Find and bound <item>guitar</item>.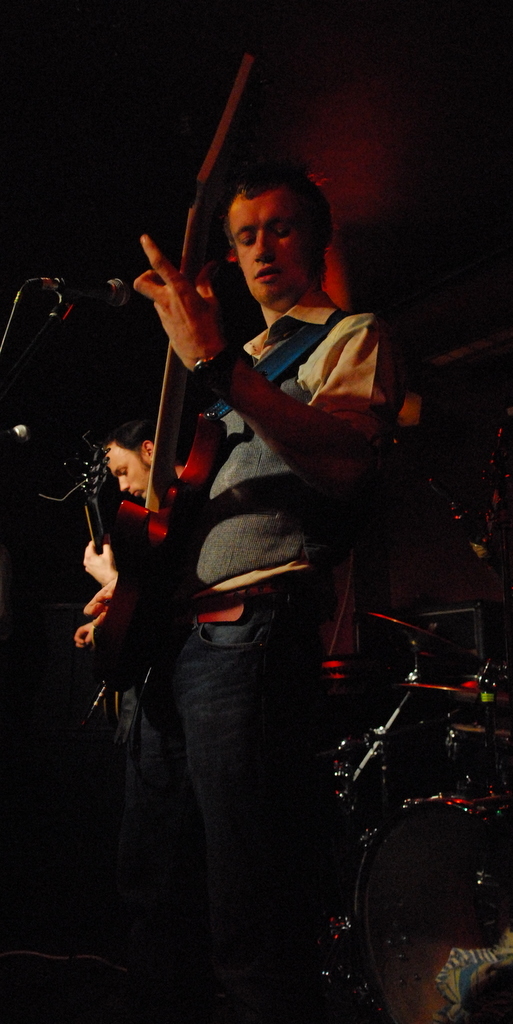
Bound: 87, 50, 270, 699.
